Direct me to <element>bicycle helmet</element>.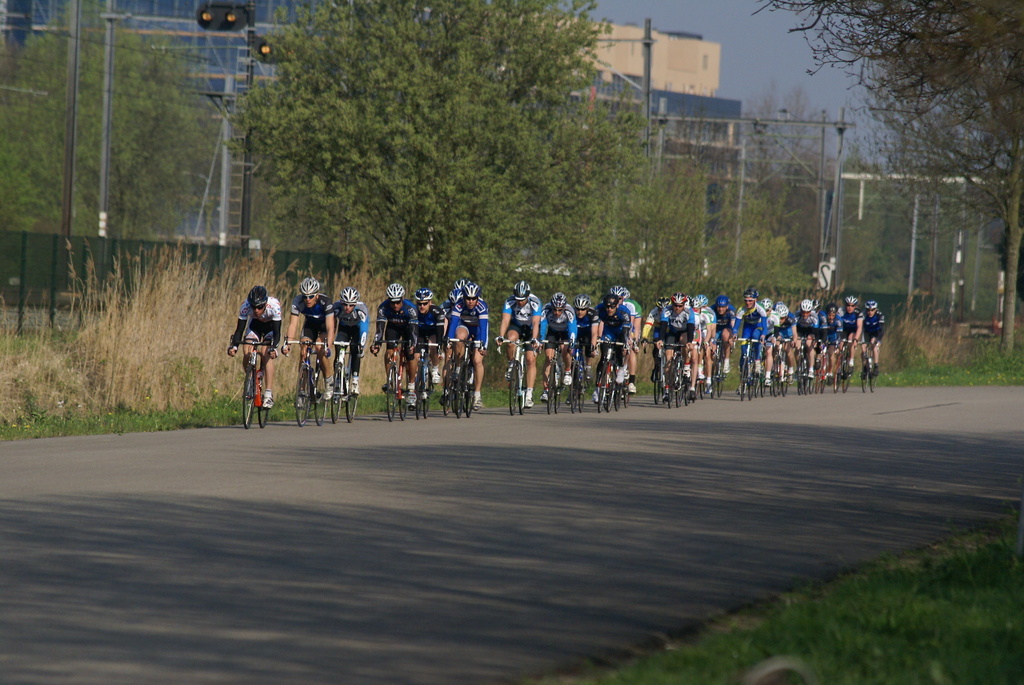
Direction: bbox=[657, 295, 670, 308].
